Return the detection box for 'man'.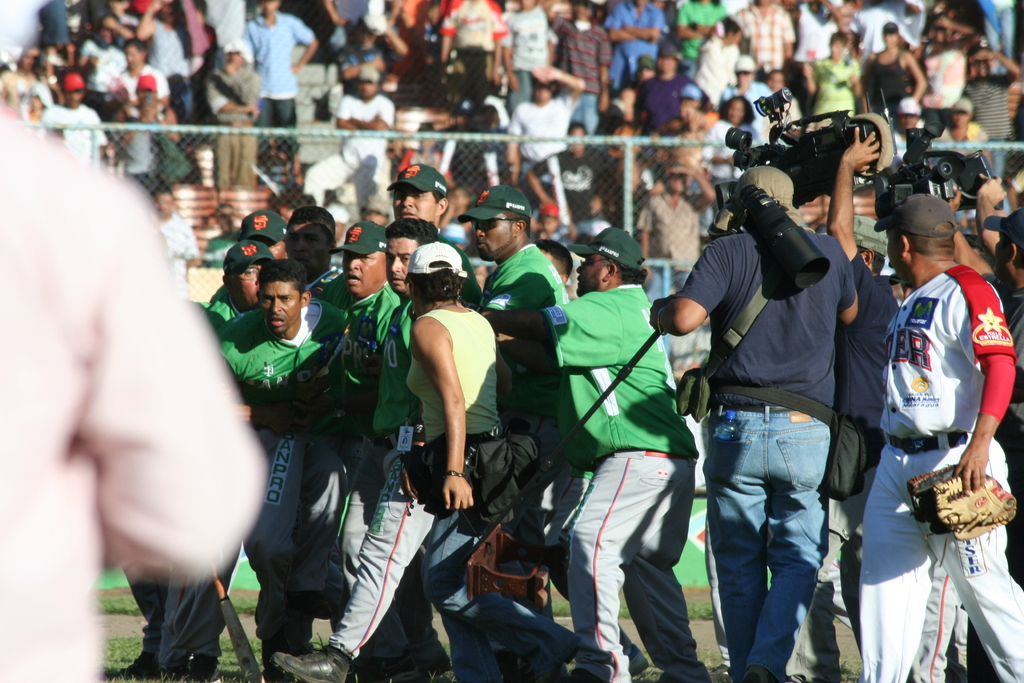
region(484, 236, 709, 682).
